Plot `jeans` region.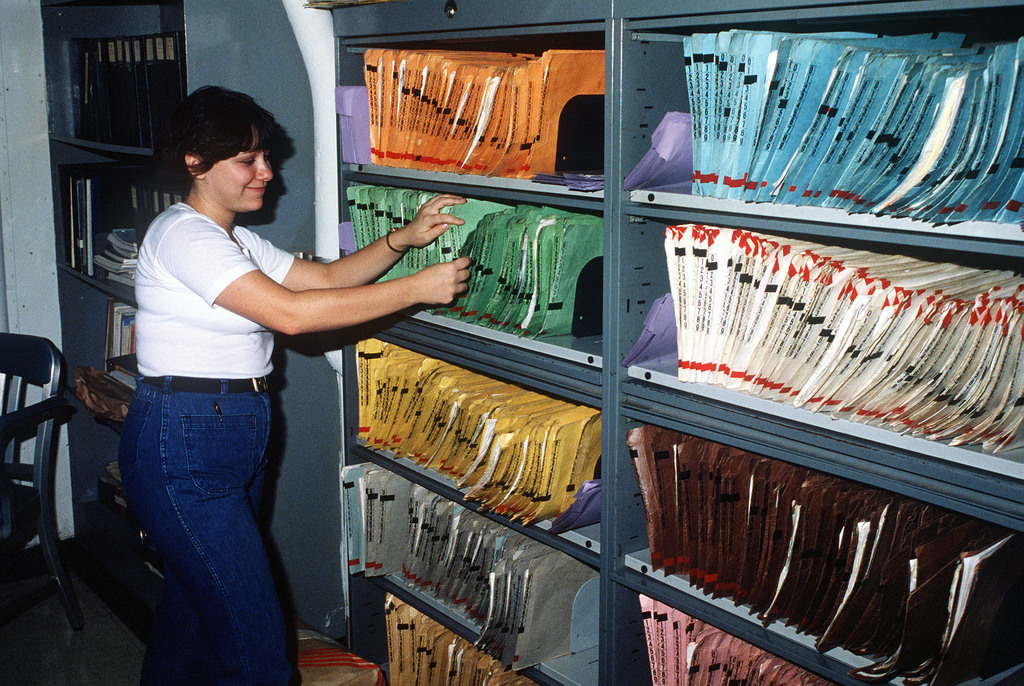
Plotted at box(101, 362, 289, 680).
